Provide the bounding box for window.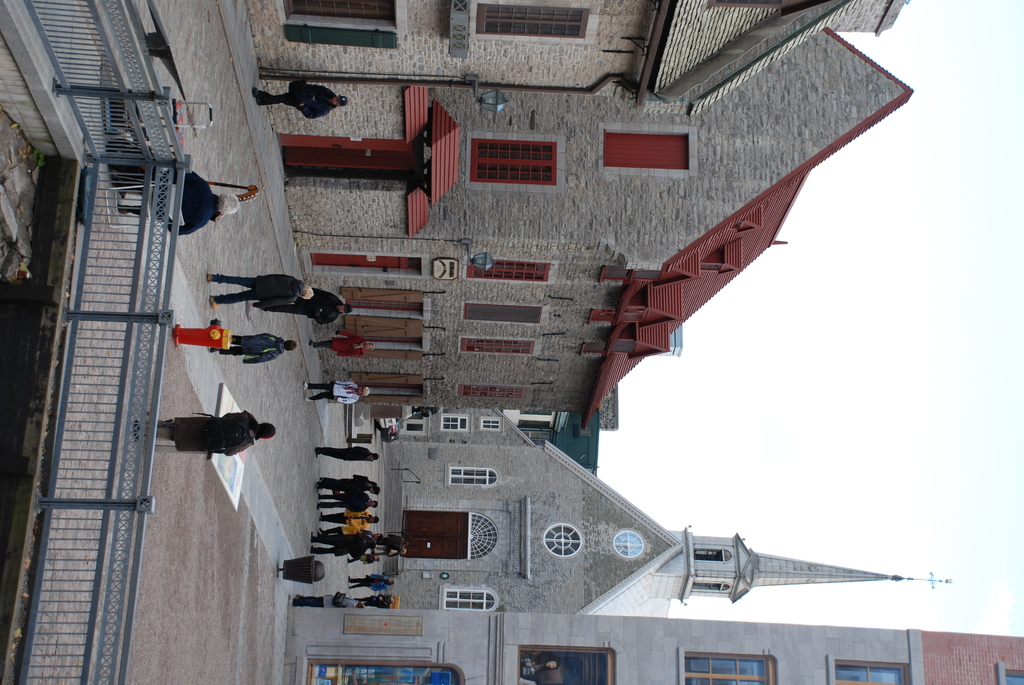
345,317,420,360.
